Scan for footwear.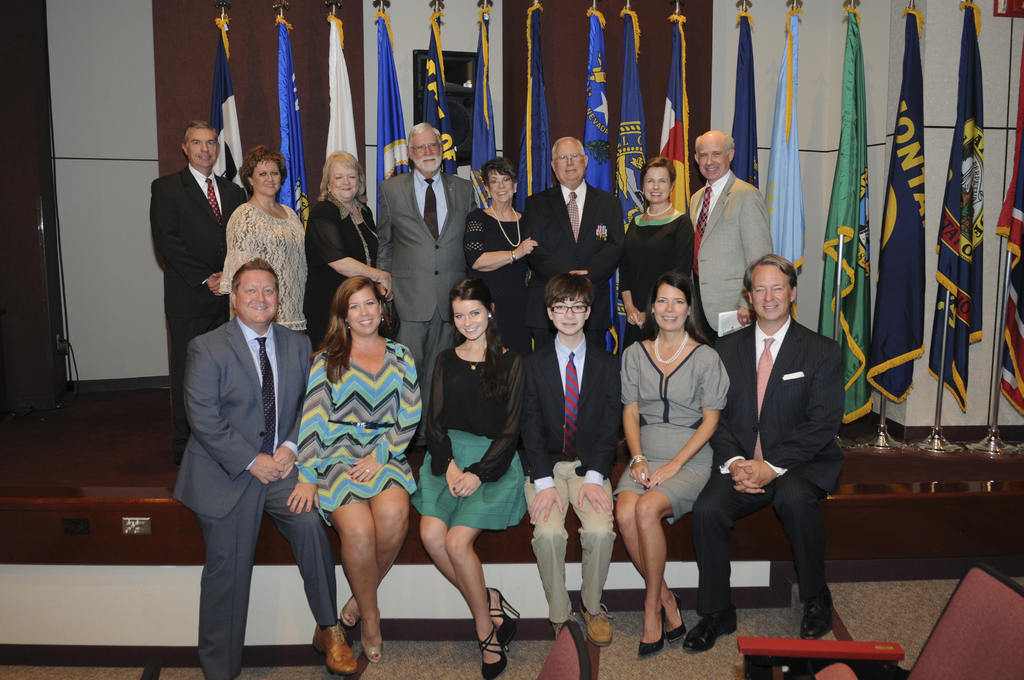
Scan result: bbox=[312, 620, 349, 676].
